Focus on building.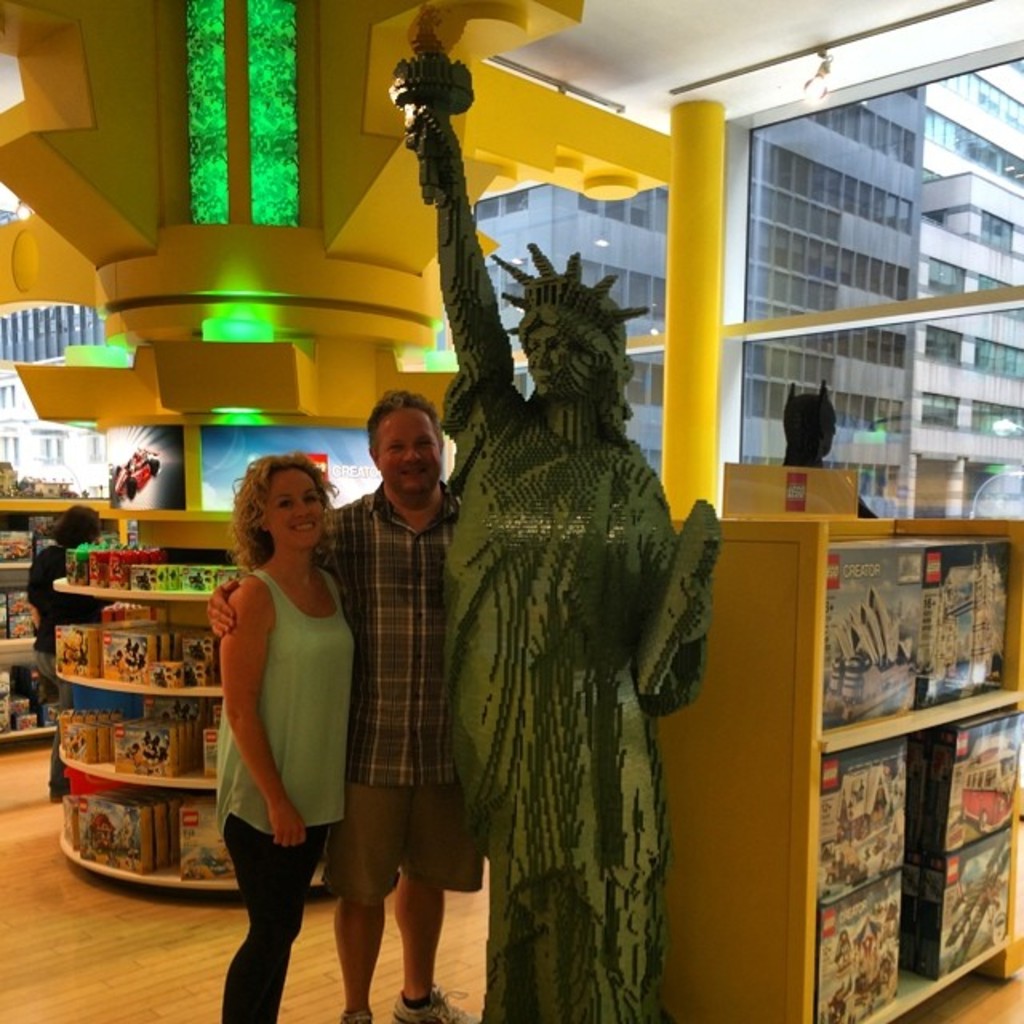
Focused at Rect(0, 358, 104, 496).
